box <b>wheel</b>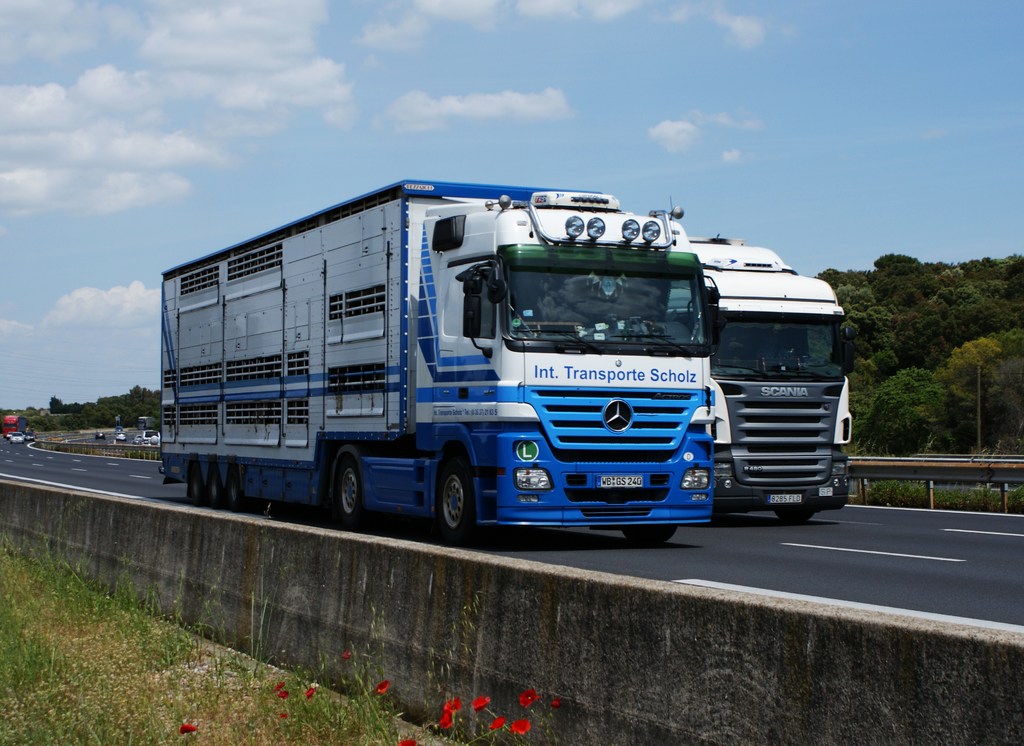
pyautogui.locateOnScreen(336, 455, 367, 526)
